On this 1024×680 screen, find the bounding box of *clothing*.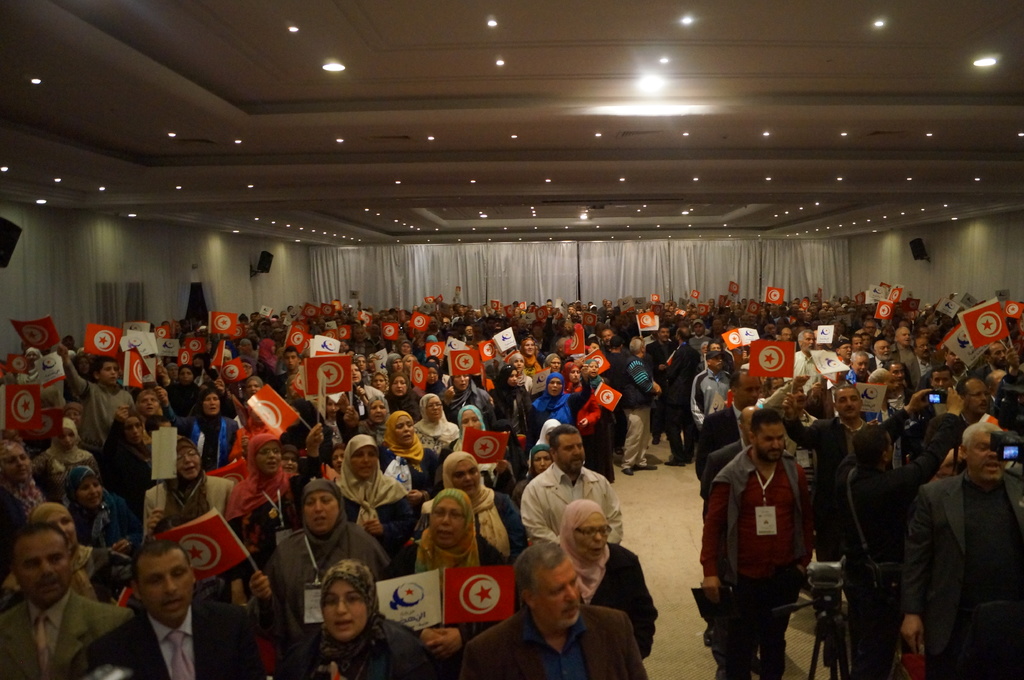
Bounding box: rect(0, 437, 51, 519).
